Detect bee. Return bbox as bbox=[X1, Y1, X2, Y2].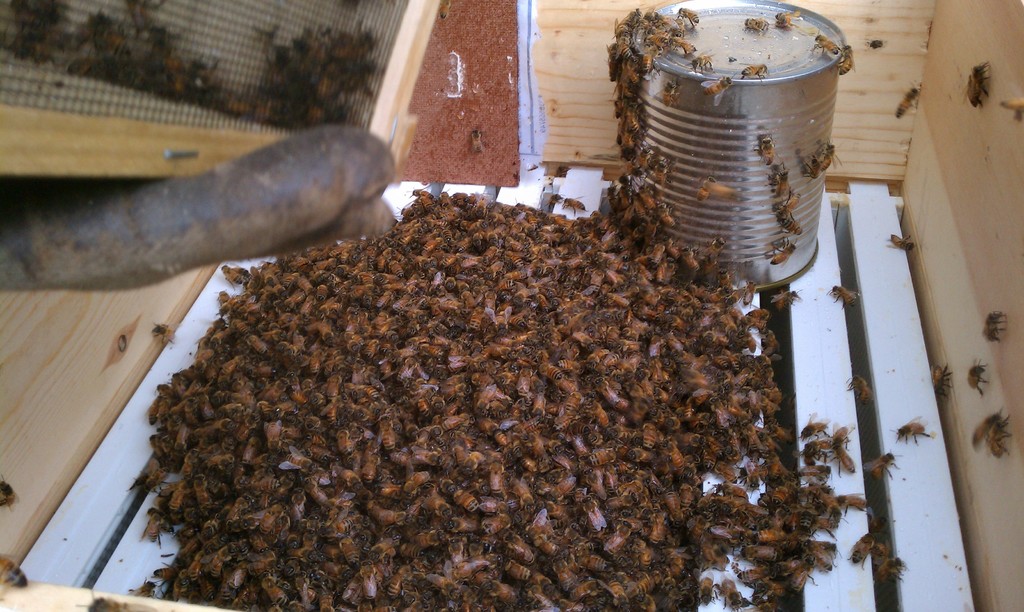
bbox=[835, 491, 870, 508].
